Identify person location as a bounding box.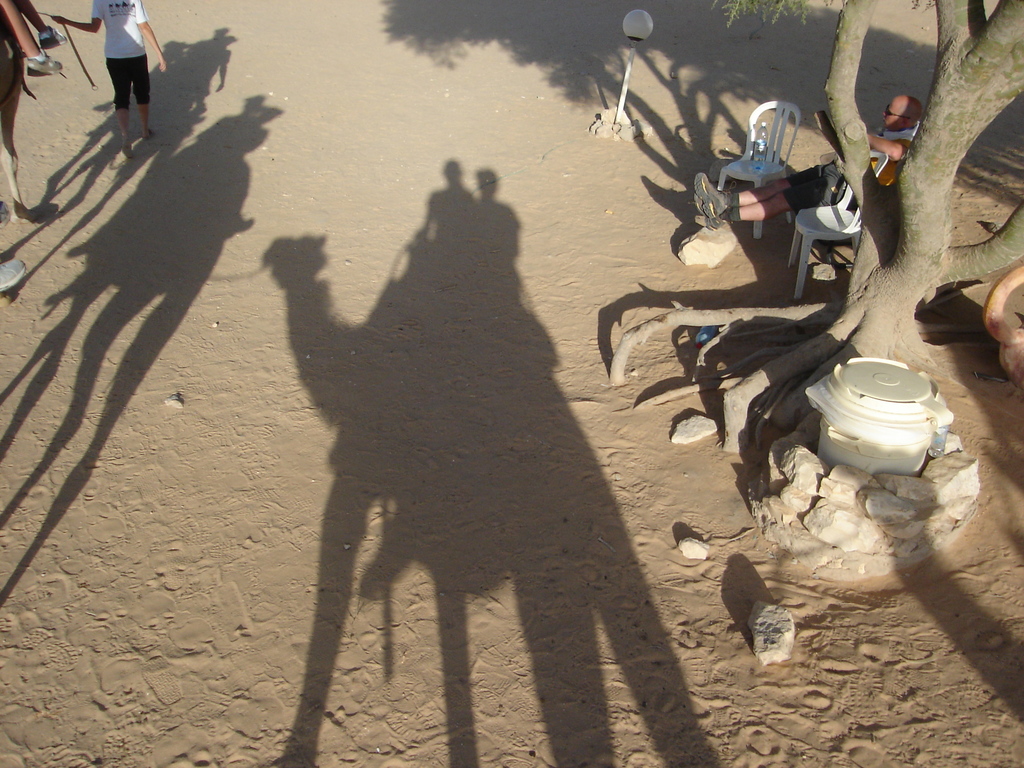
<bbox>692, 90, 930, 239</bbox>.
